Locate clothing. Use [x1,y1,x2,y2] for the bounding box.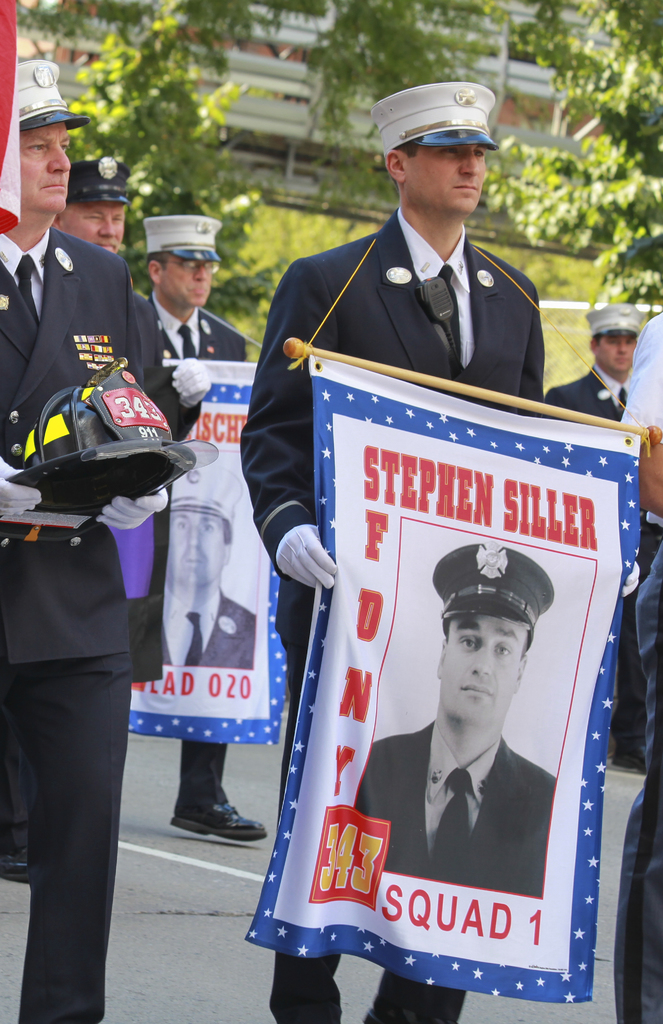
[131,287,245,804].
